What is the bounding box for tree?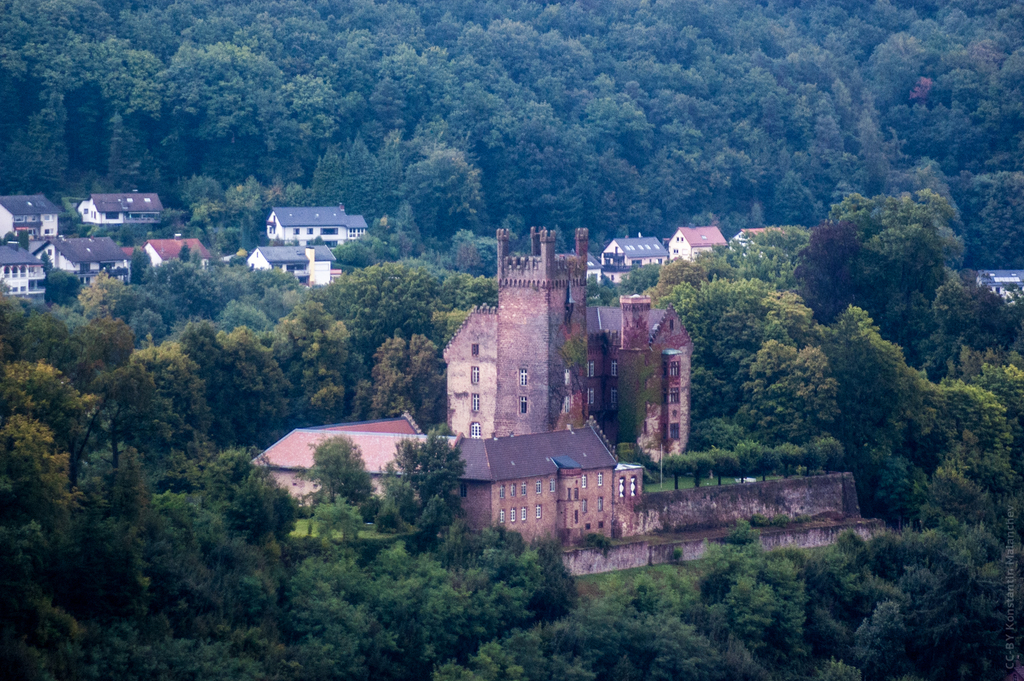
BBox(735, 340, 840, 450).
